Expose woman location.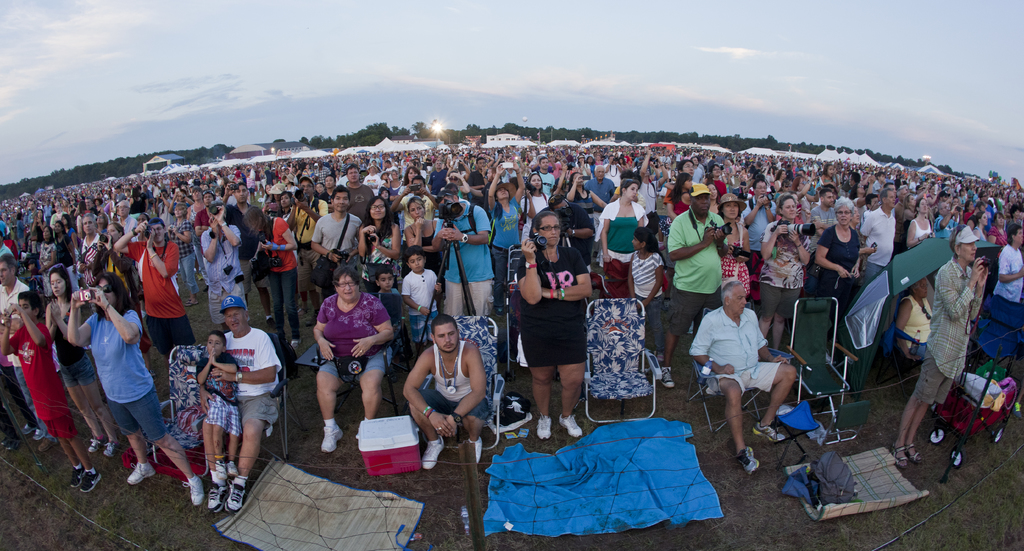
Exposed at (757, 195, 813, 350).
